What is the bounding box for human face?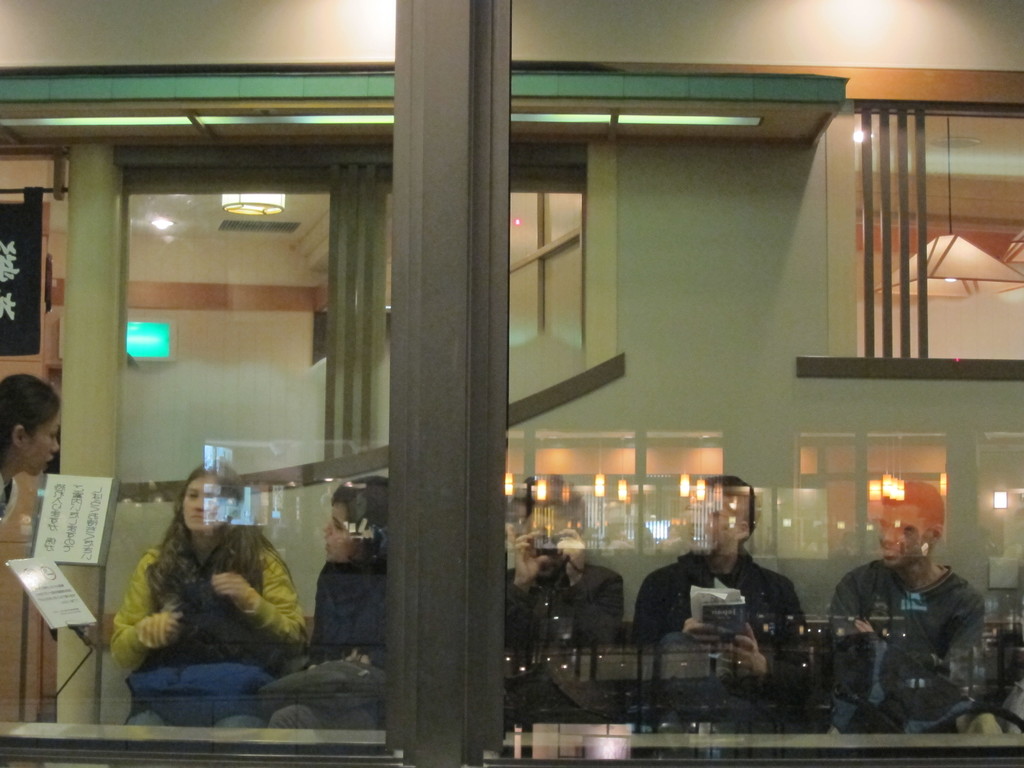
rect(689, 491, 732, 550).
